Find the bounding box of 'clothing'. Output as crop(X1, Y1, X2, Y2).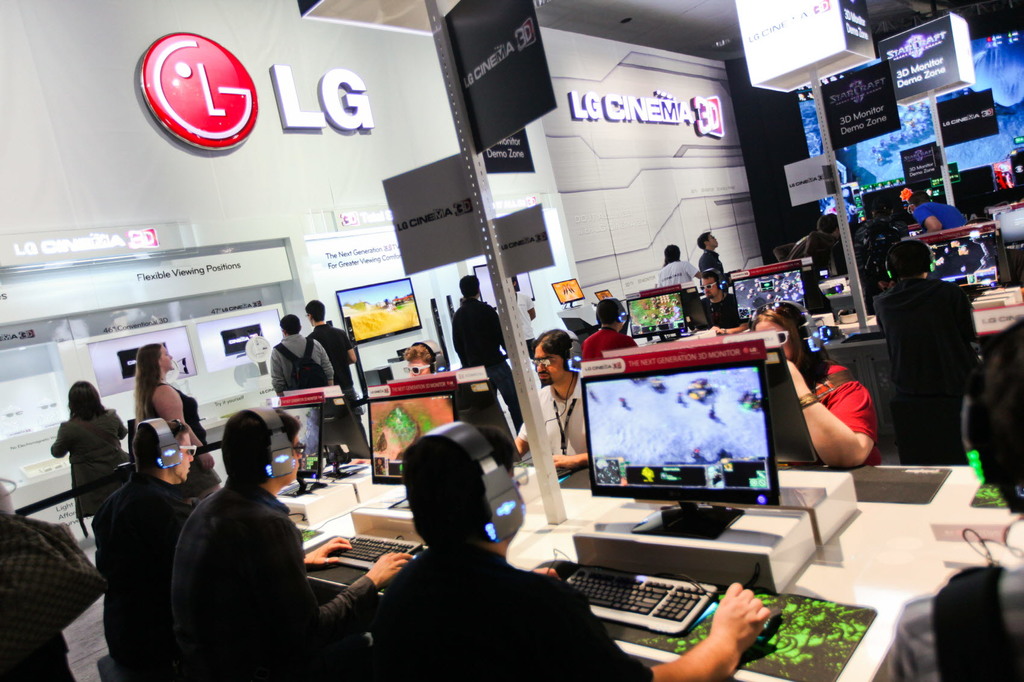
crop(0, 500, 93, 681).
